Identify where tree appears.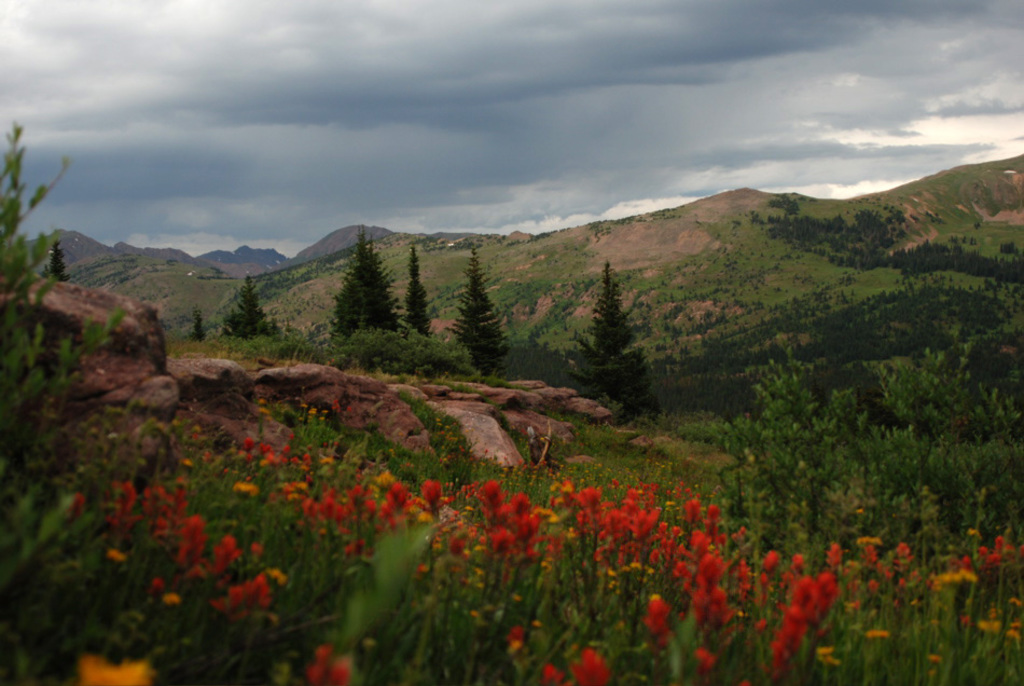
Appears at bbox=[218, 275, 281, 340].
